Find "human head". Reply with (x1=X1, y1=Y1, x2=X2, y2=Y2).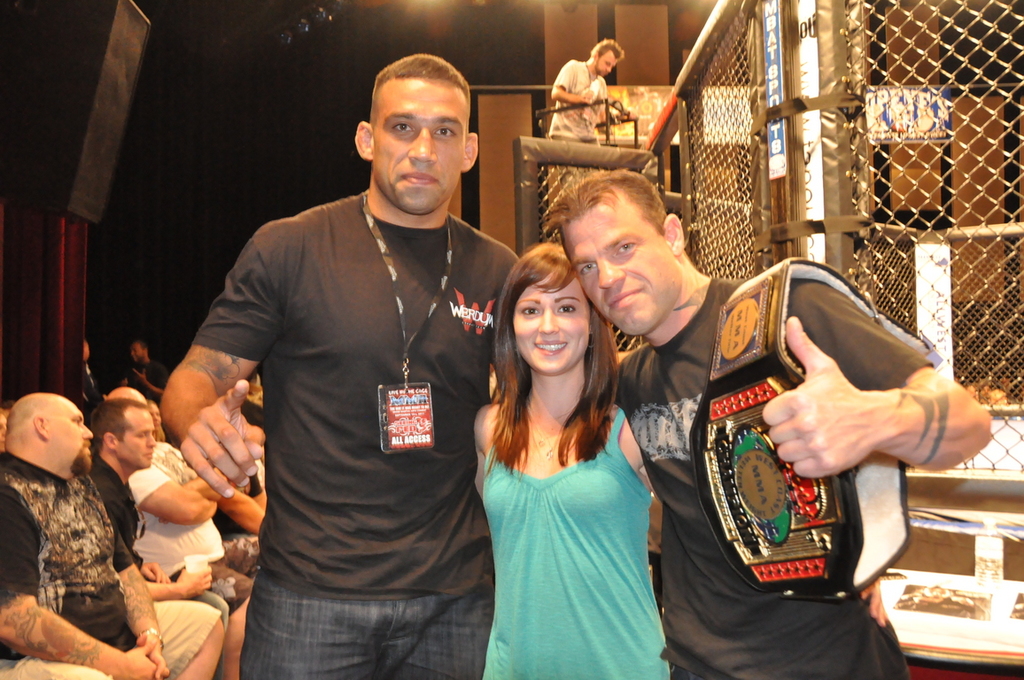
(x1=556, y1=168, x2=684, y2=336).
